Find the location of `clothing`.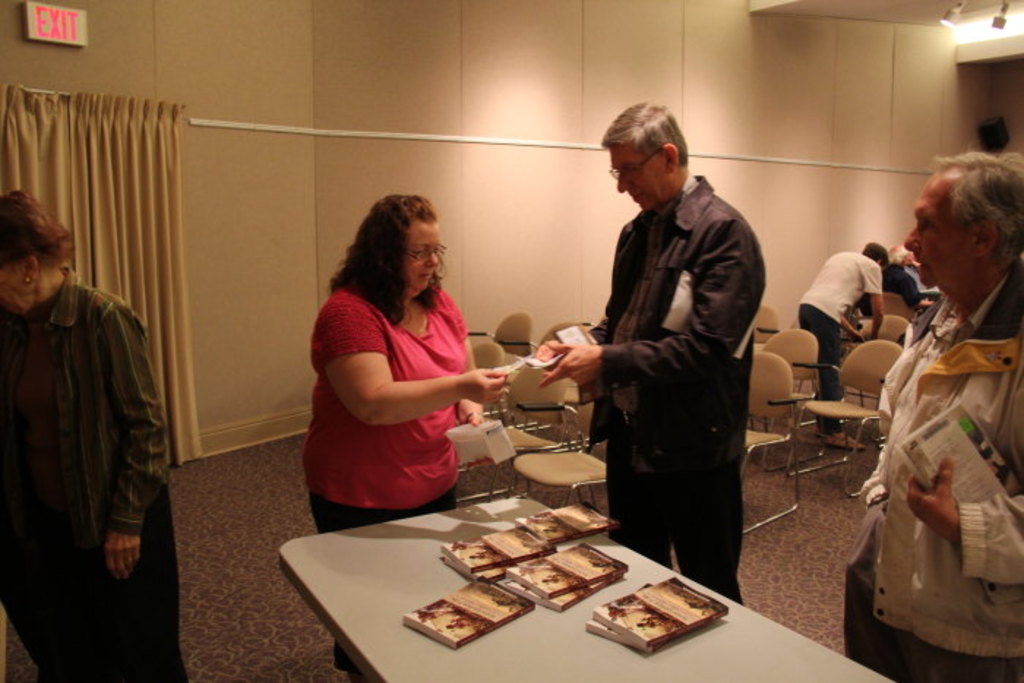
Location: (left=0, top=276, right=196, bottom=682).
